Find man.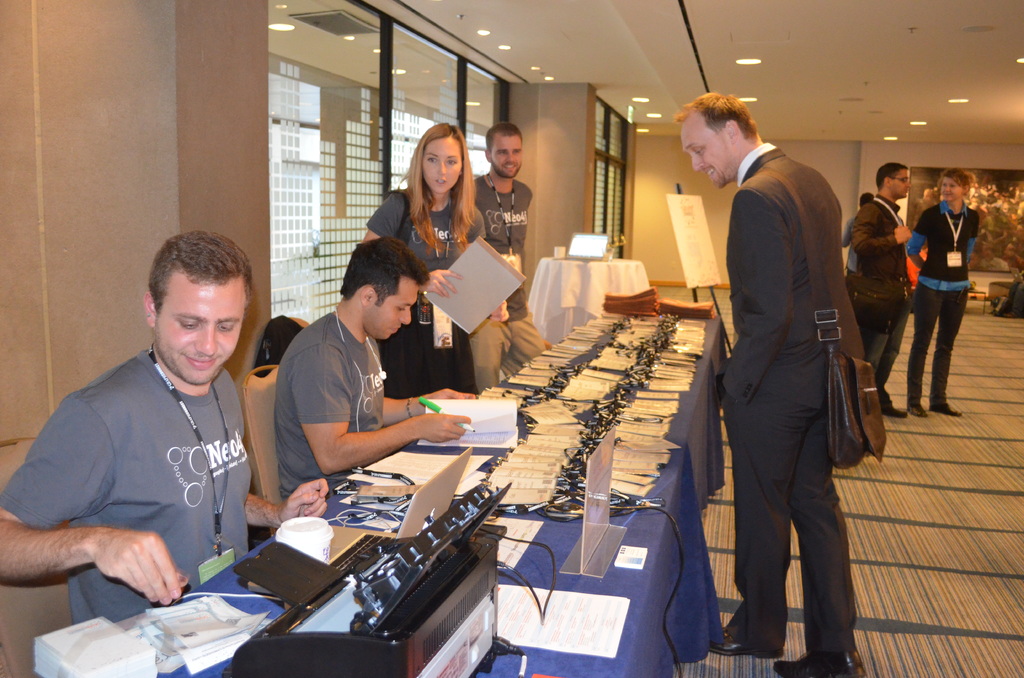
681/80/872/674.
